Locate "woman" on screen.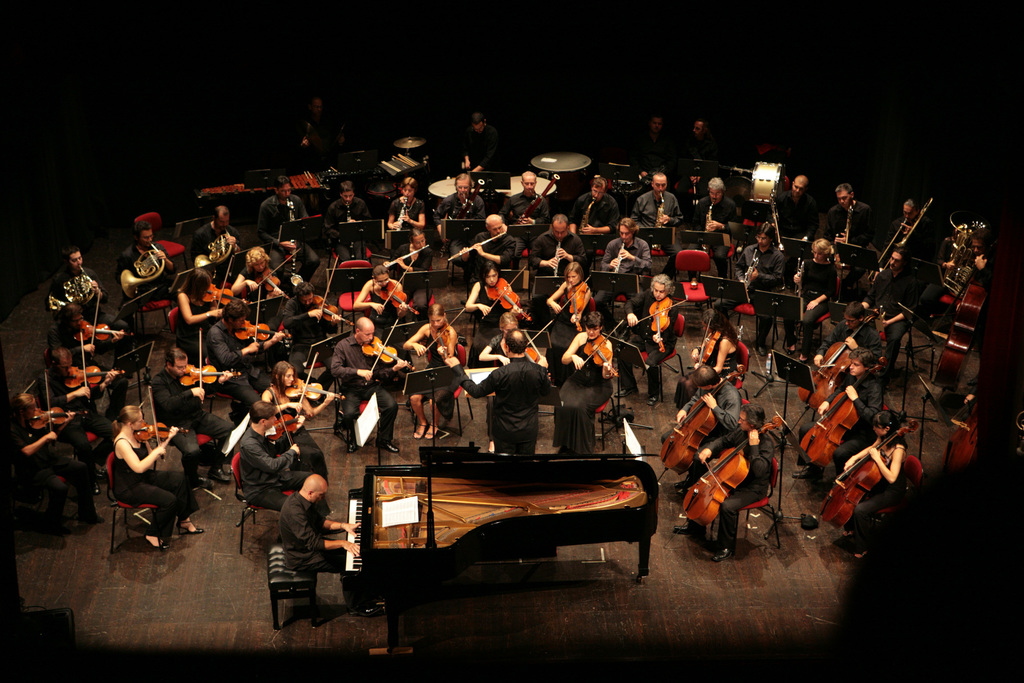
On screen at bbox(354, 266, 415, 337).
